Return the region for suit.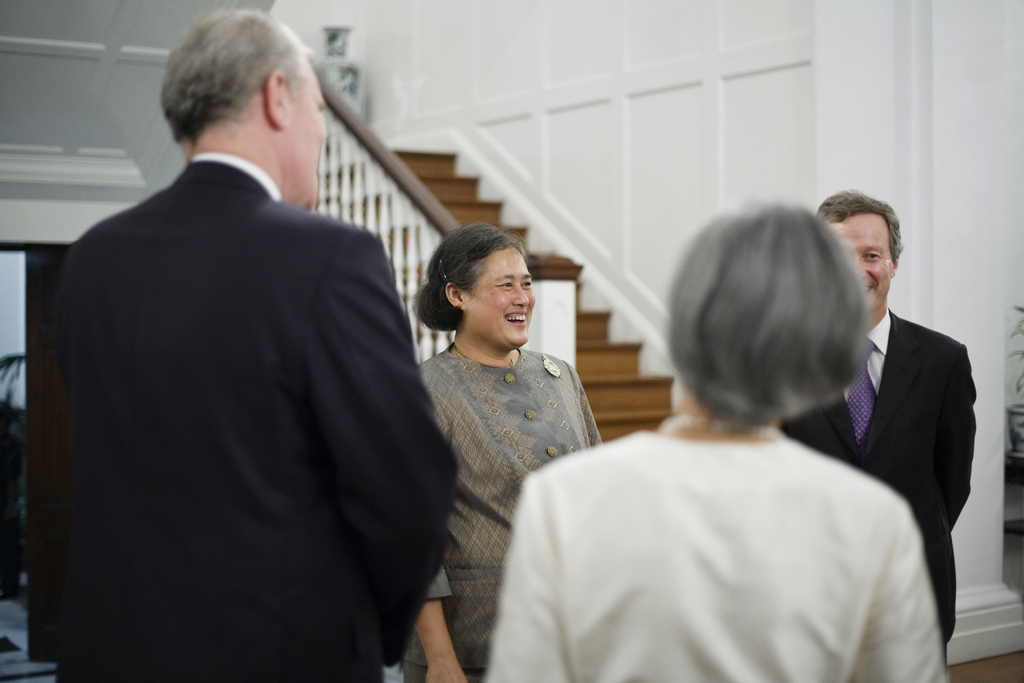
[42, 61, 445, 680].
